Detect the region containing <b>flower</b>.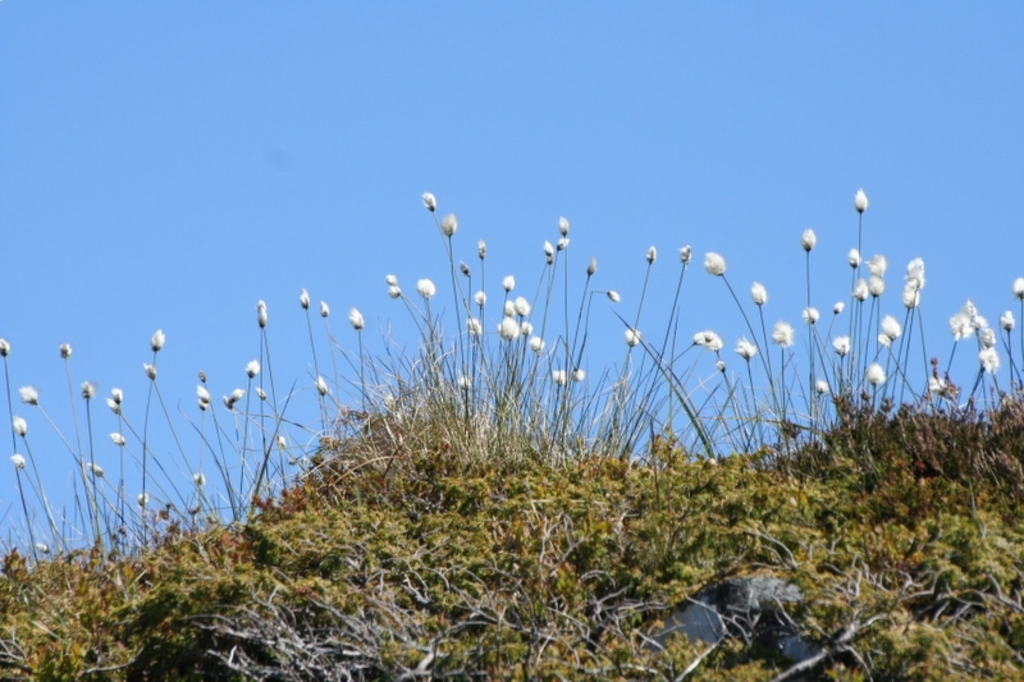
<box>643,243,657,262</box>.
